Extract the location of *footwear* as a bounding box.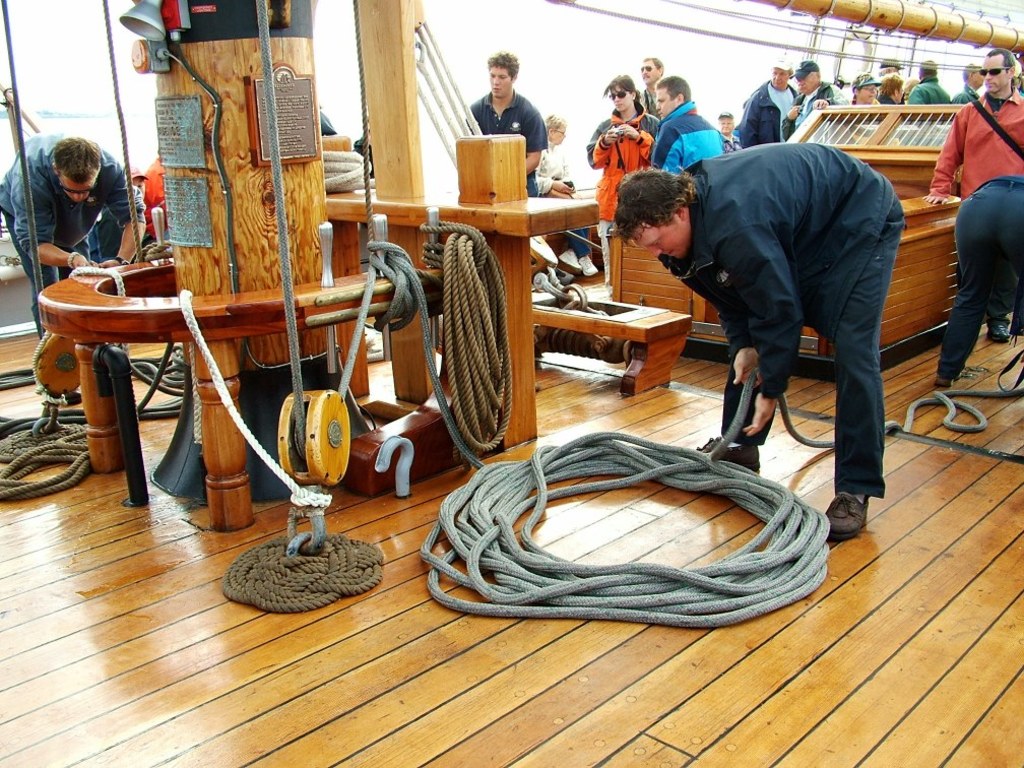
[x1=938, y1=377, x2=955, y2=383].
